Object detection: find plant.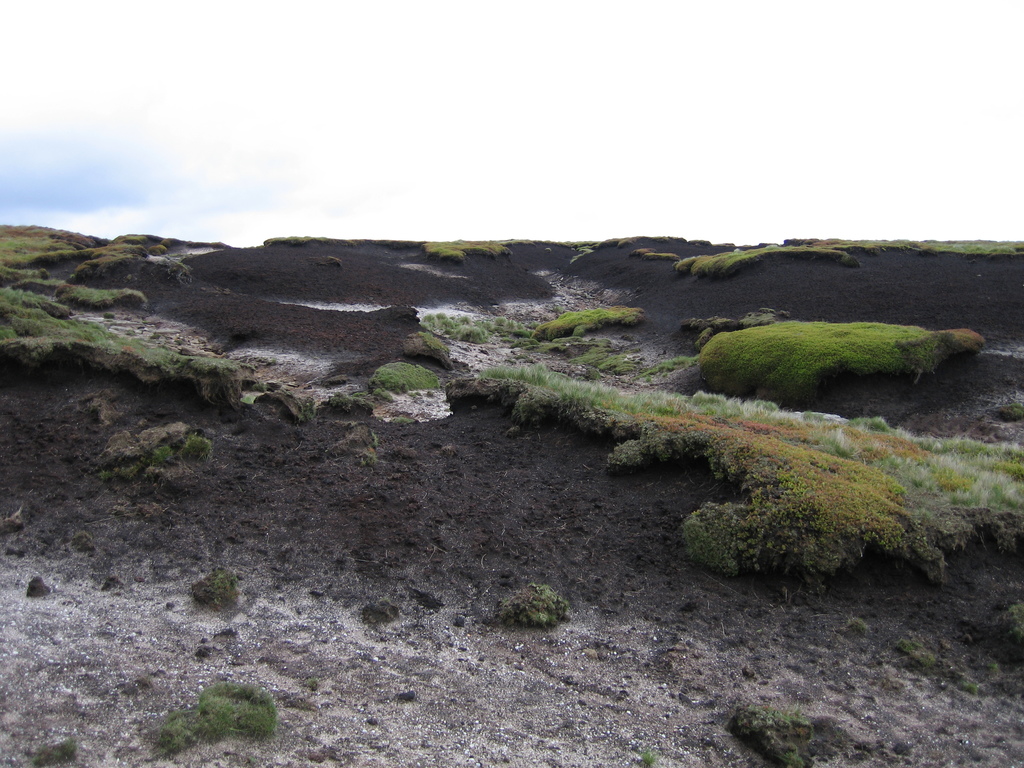
BBox(44, 749, 84, 767).
